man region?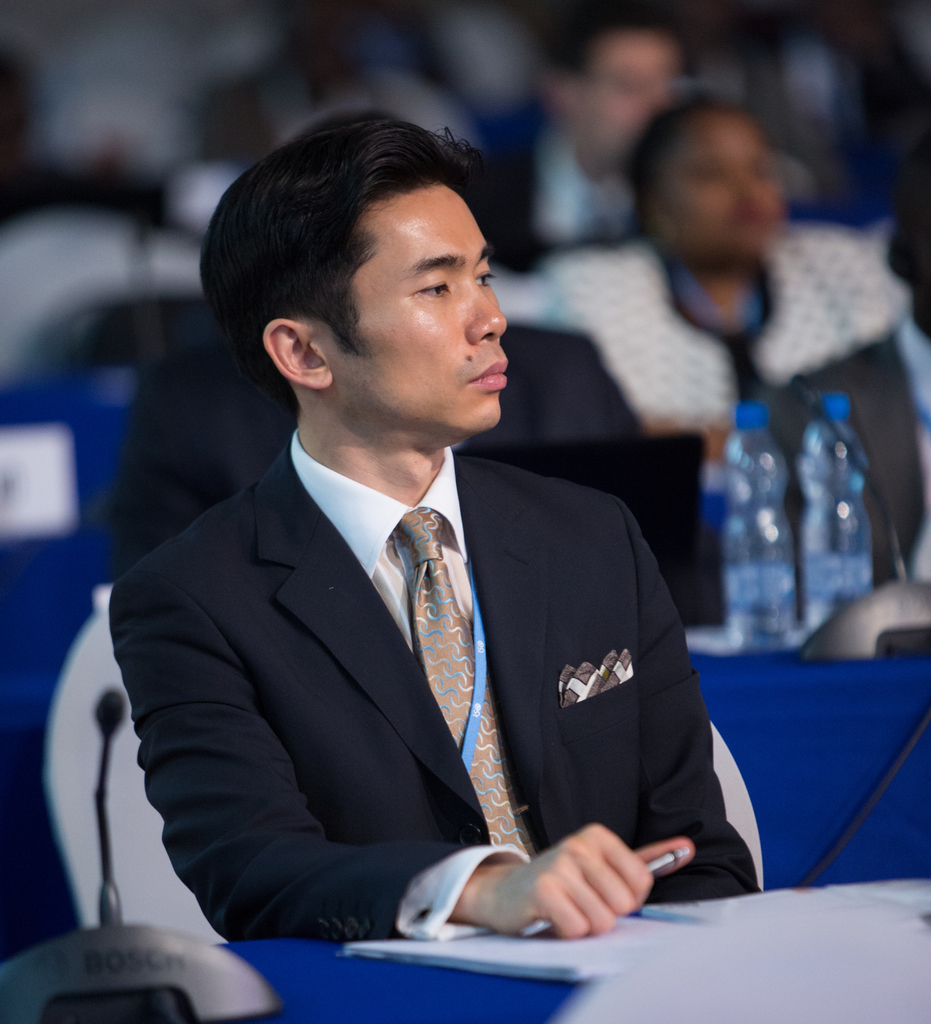
<box>101,156,761,970</box>
